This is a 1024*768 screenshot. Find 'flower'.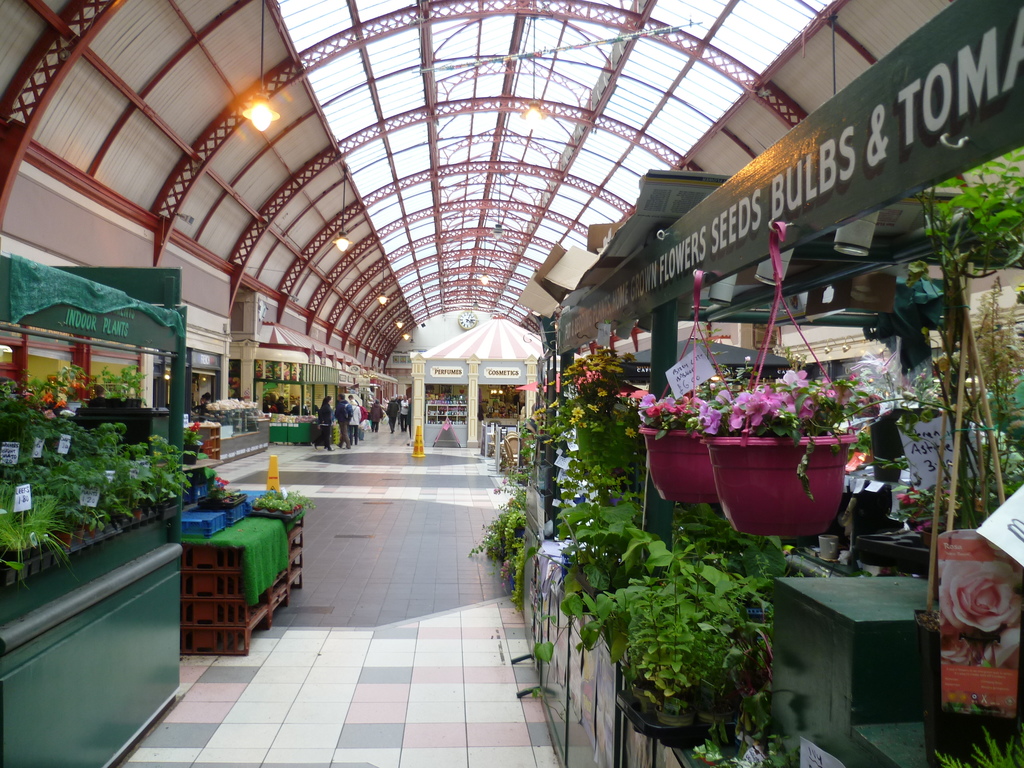
Bounding box: (left=939, top=559, right=1021, bottom=669).
